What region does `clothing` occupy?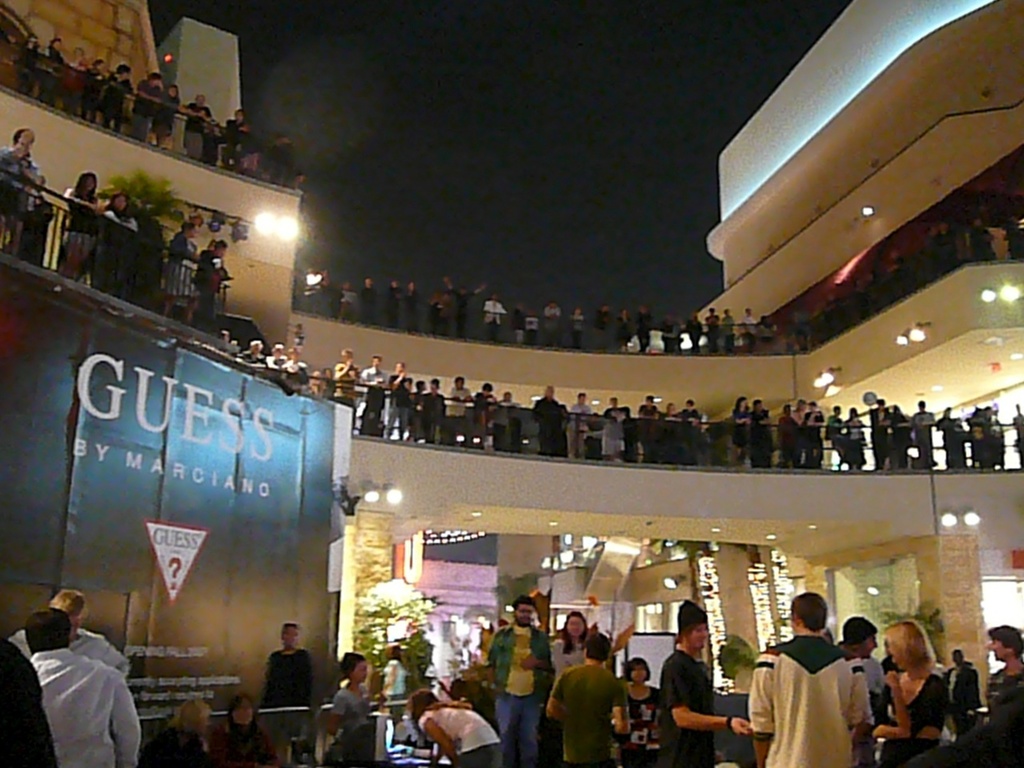
<bbox>838, 414, 866, 465</bbox>.
